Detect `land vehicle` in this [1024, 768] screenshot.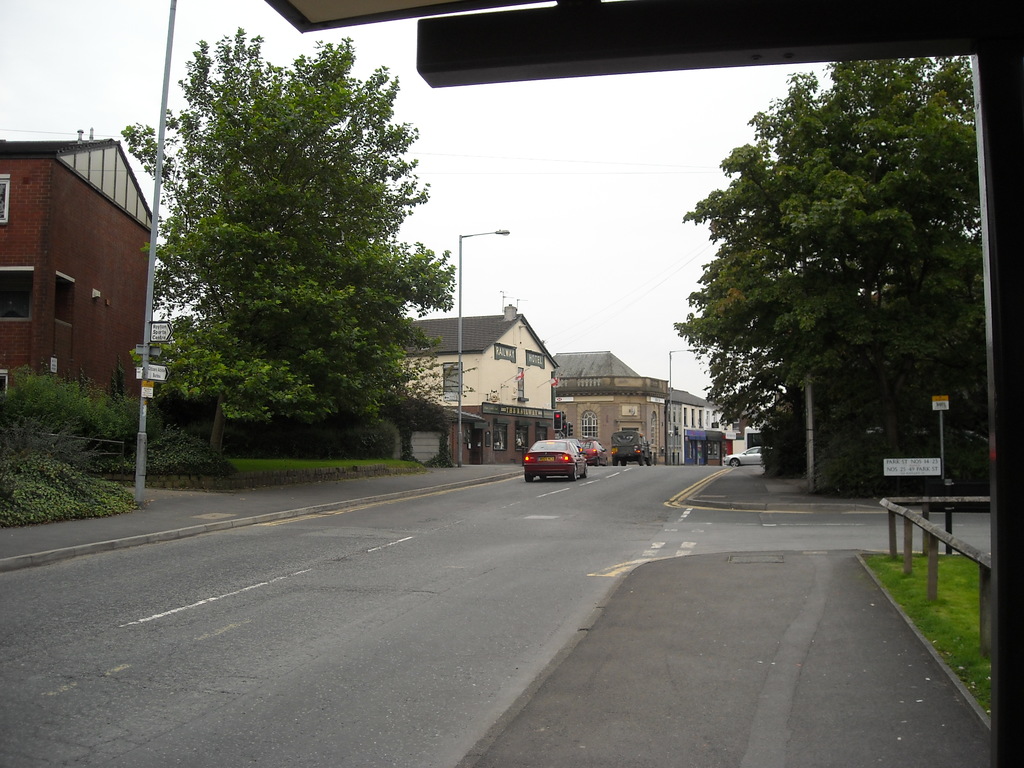
Detection: [522, 436, 586, 476].
